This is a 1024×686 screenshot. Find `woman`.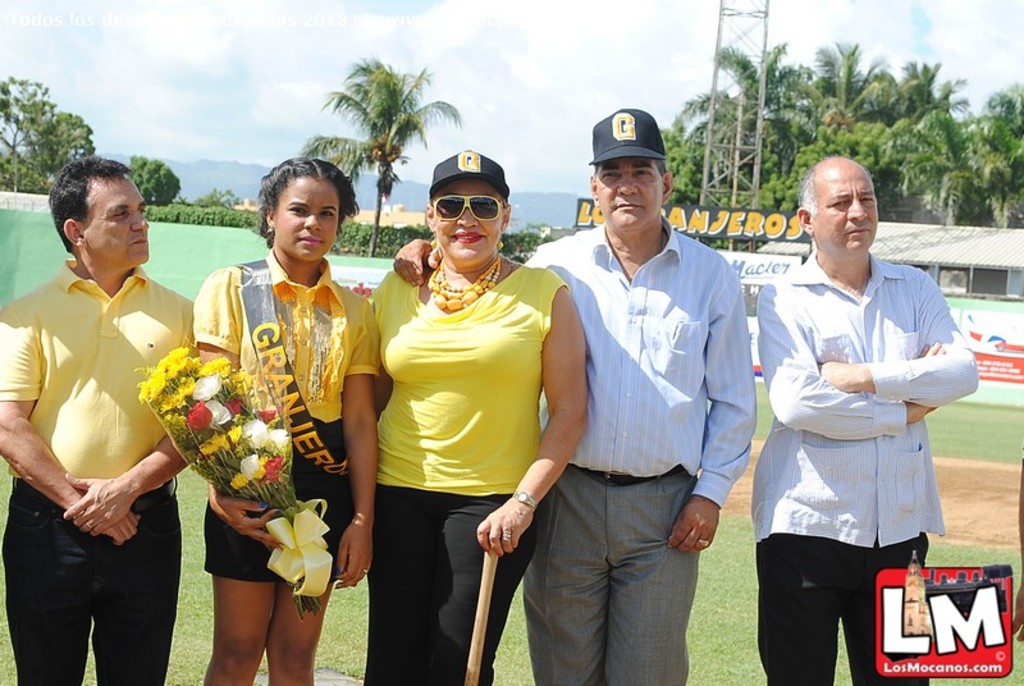
Bounding box: [188, 156, 384, 685].
